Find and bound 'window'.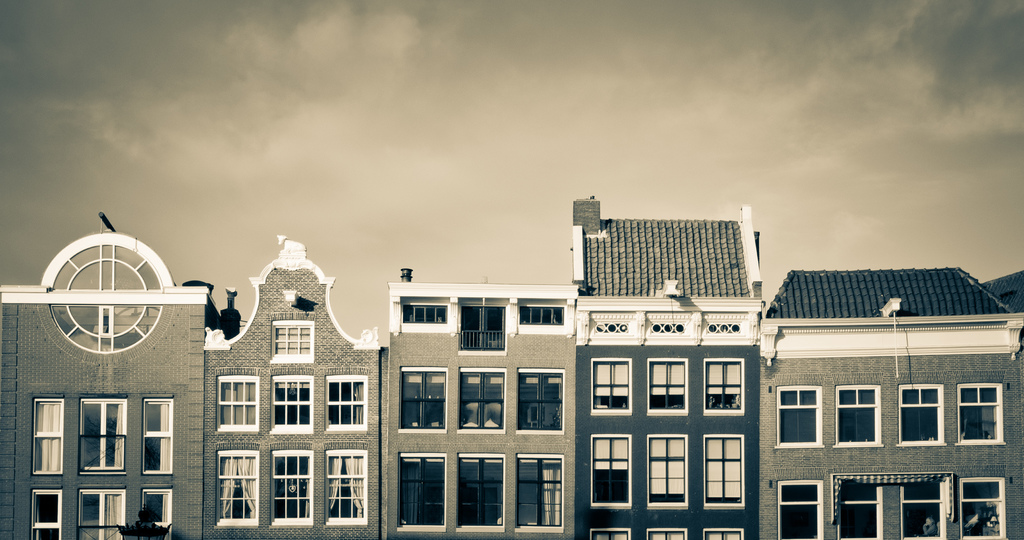
Bound: (x1=276, y1=377, x2=312, y2=430).
